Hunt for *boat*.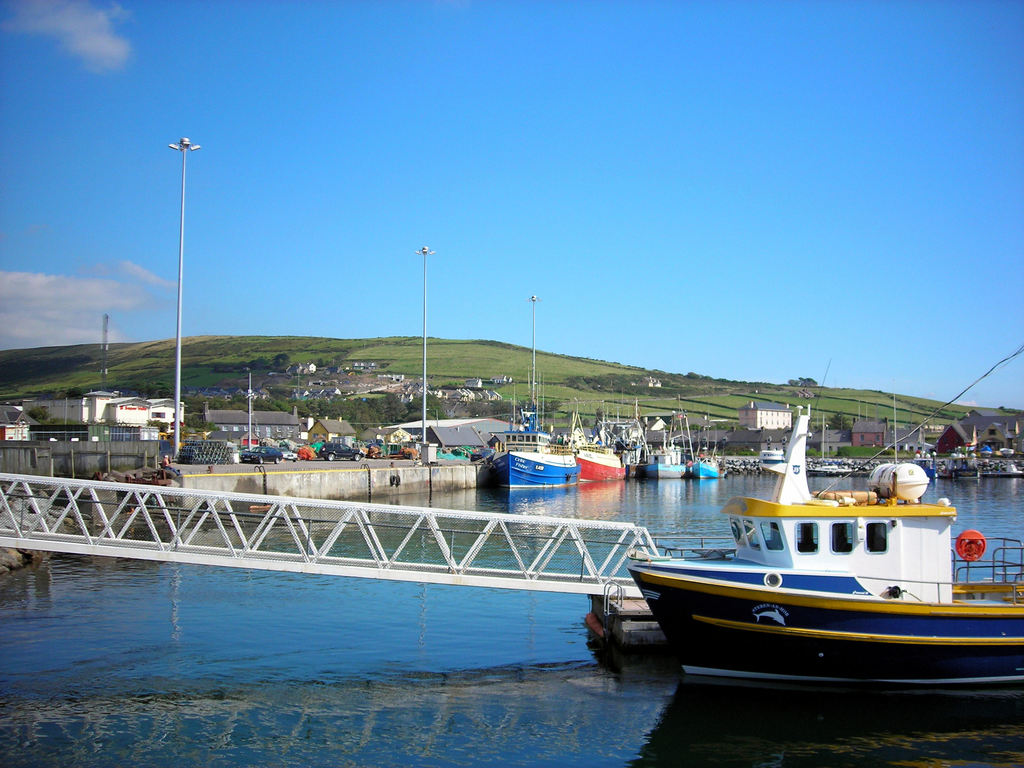
Hunted down at locate(687, 430, 724, 479).
